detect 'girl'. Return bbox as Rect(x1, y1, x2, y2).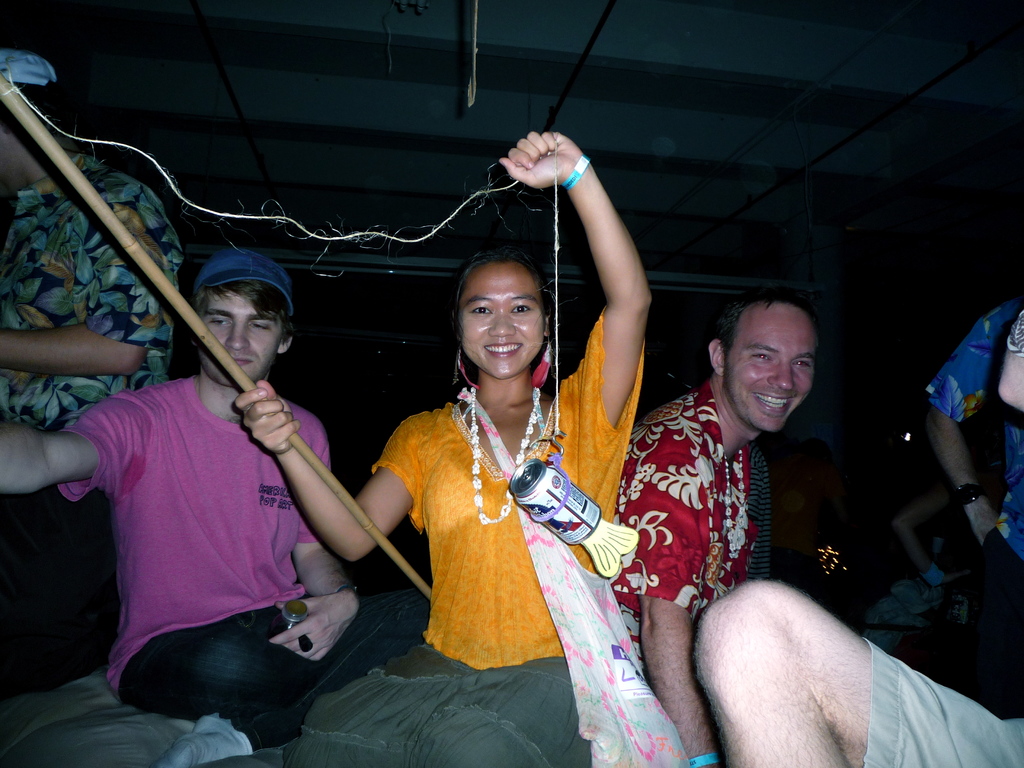
Rect(232, 127, 655, 767).
